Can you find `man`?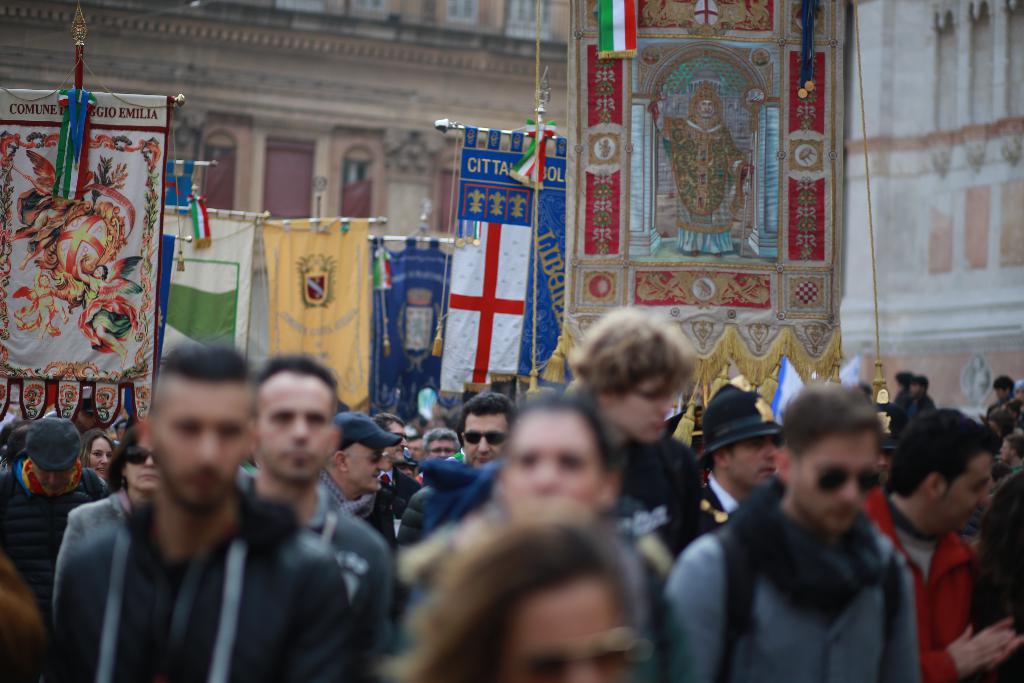
Yes, bounding box: [x1=229, y1=346, x2=394, y2=682].
